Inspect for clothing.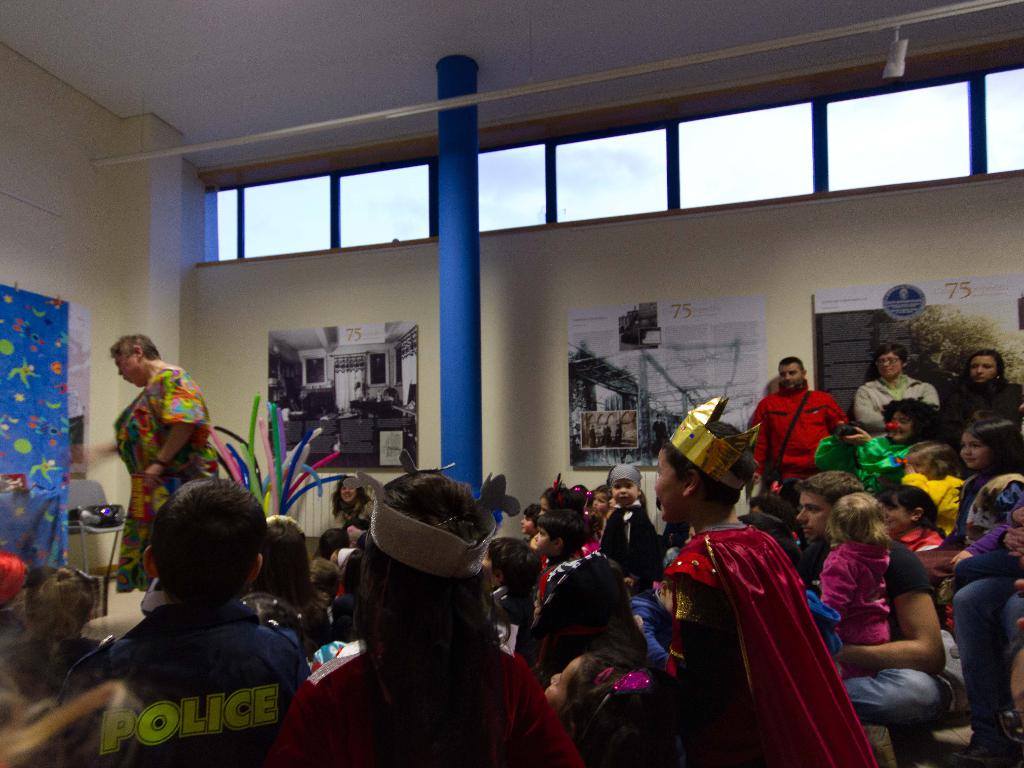
Inspection: box(595, 493, 660, 572).
